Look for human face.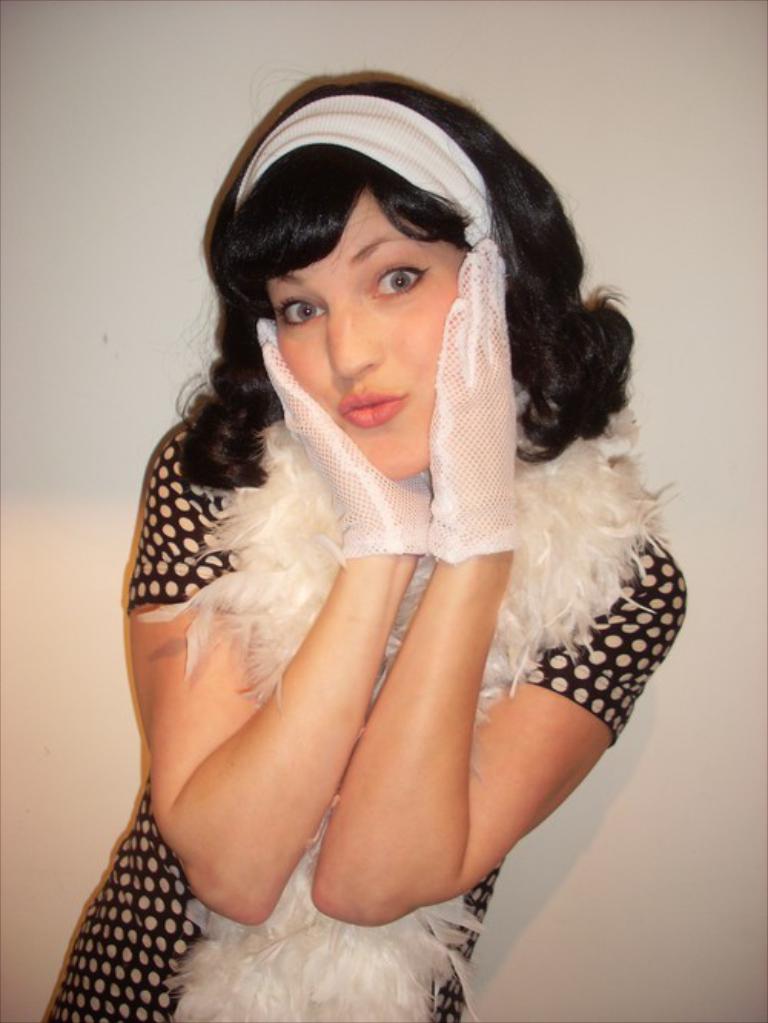
Found: [left=258, top=164, right=488, bottom=472].
